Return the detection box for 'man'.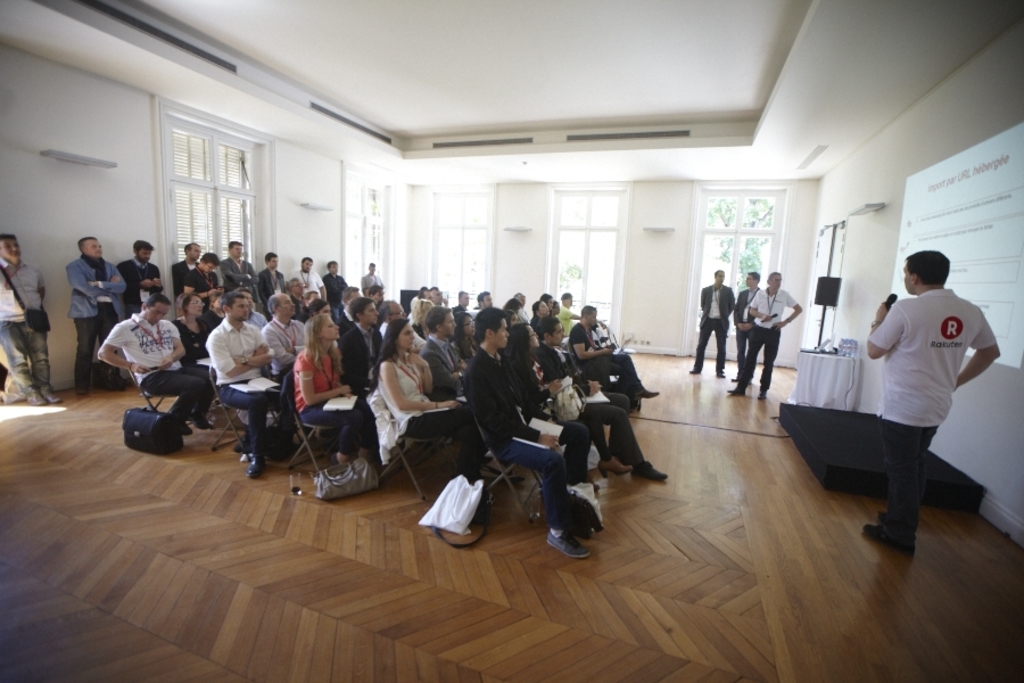
[563,298,658,400].
